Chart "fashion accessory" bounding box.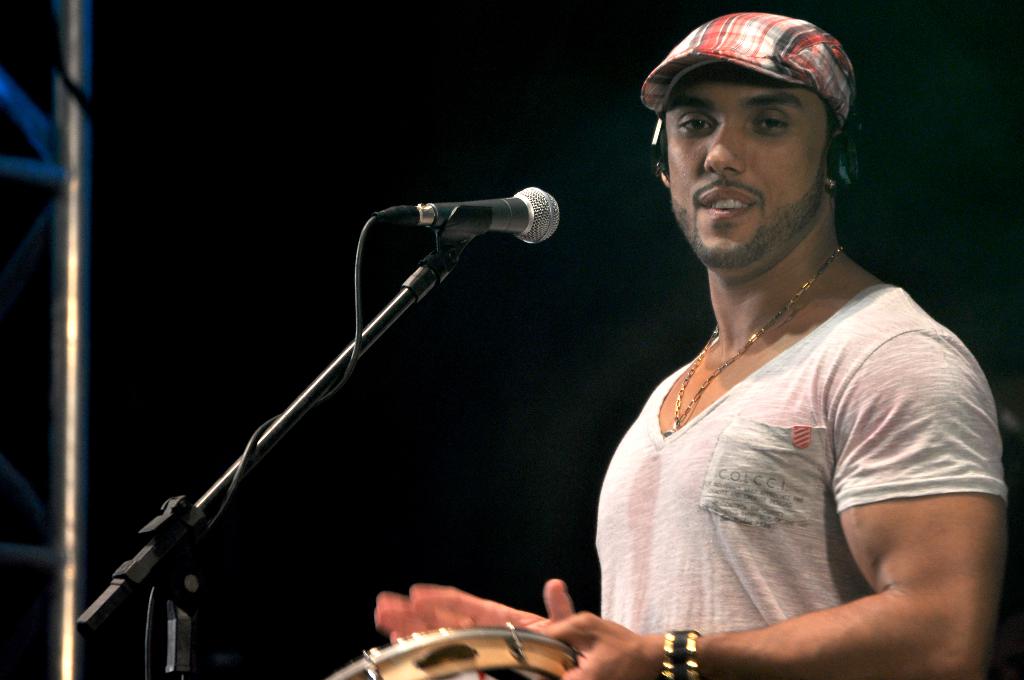
Charted: left=641, top=12, right=856, bottom=133.
